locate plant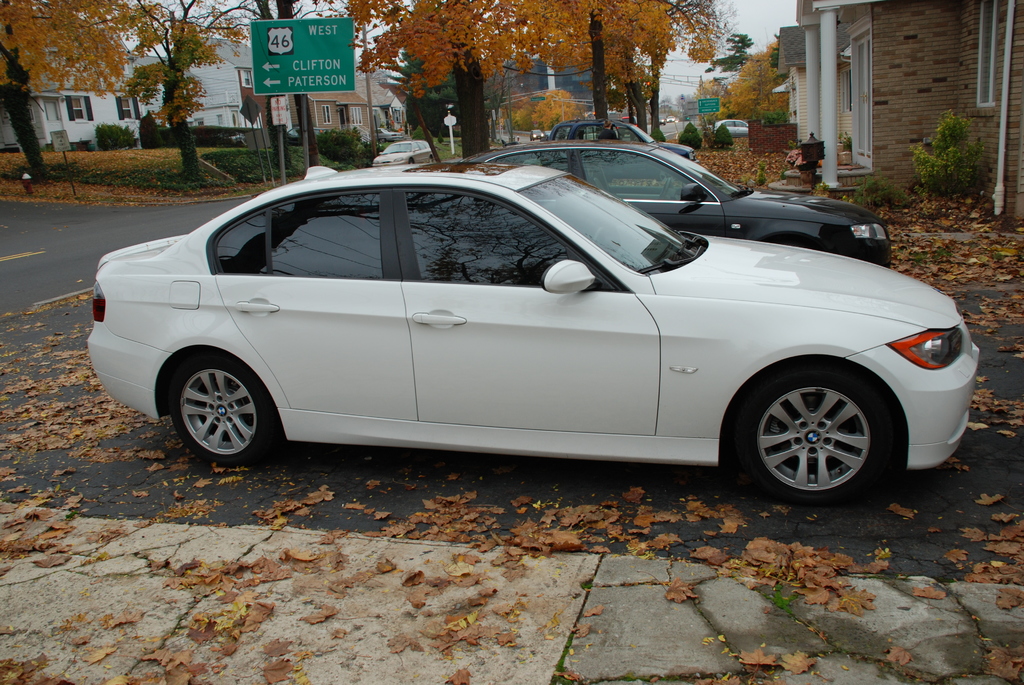
bbox=[854, 175, 916, 214]
